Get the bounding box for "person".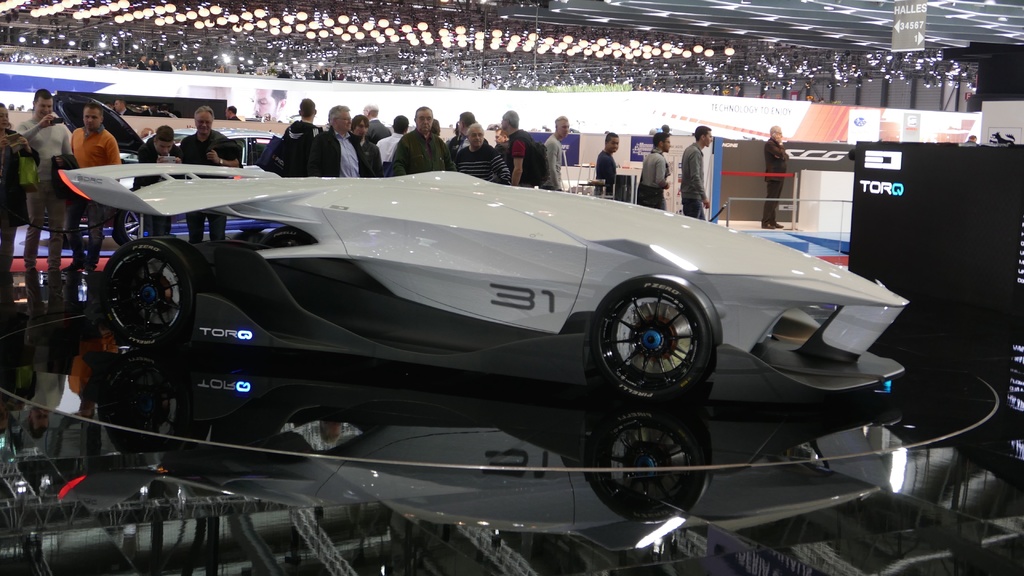
Rect(762, 126, 790, 230).
